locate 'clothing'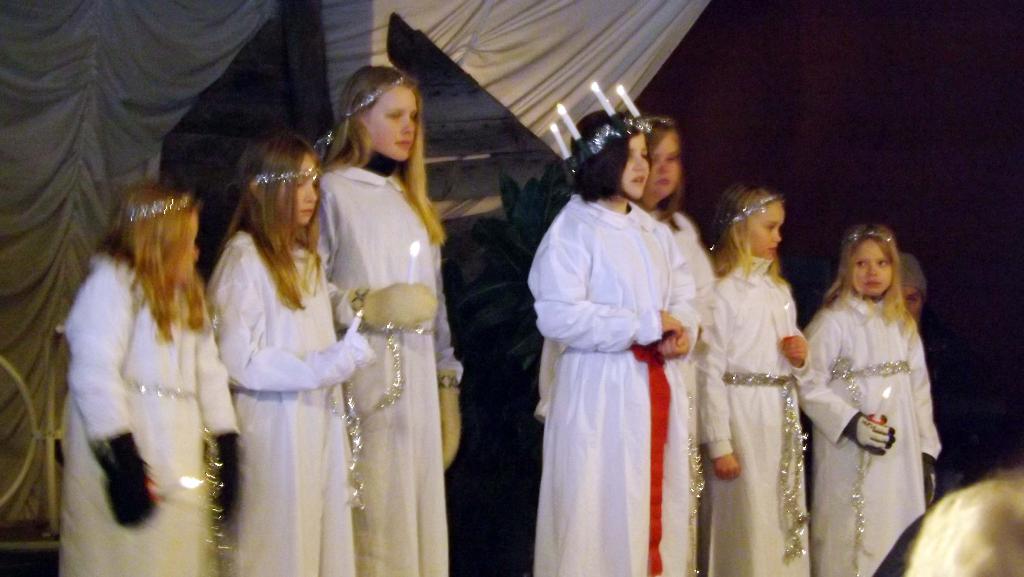
{"x1": 796, "y1": 257, "x2": 943, "y2": 540}
